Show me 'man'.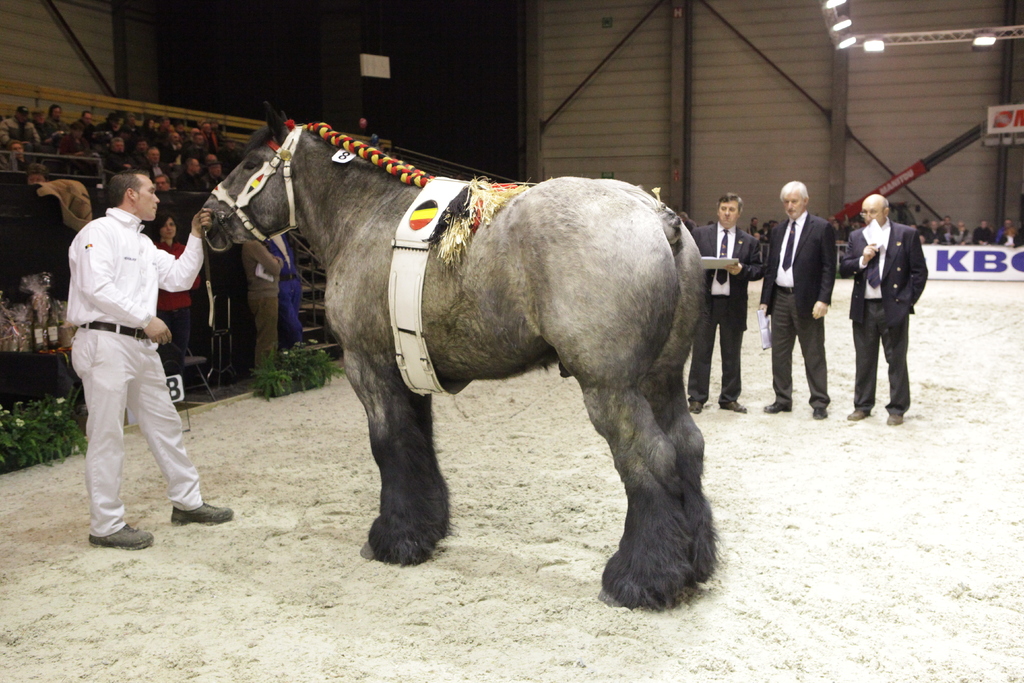
'man' is here: {"left": 747, "top": 183, "right": 847, "bottom": 420}.
